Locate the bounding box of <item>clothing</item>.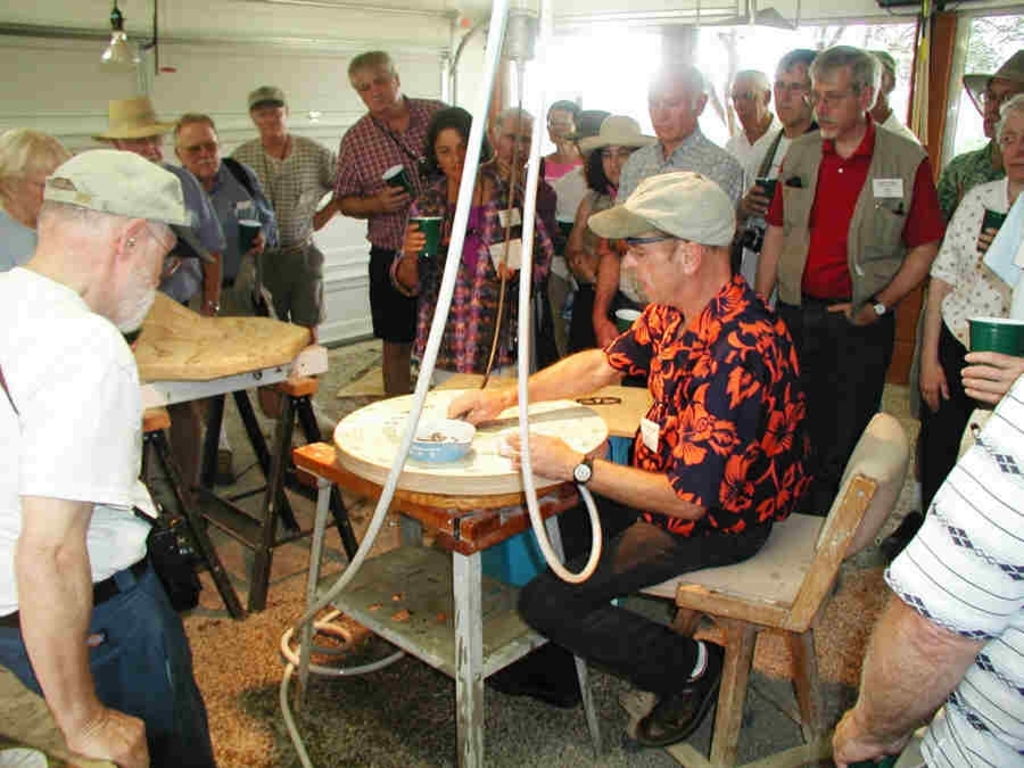
Bounding box: x1=762, y1=81, x2=925, y2=391.
